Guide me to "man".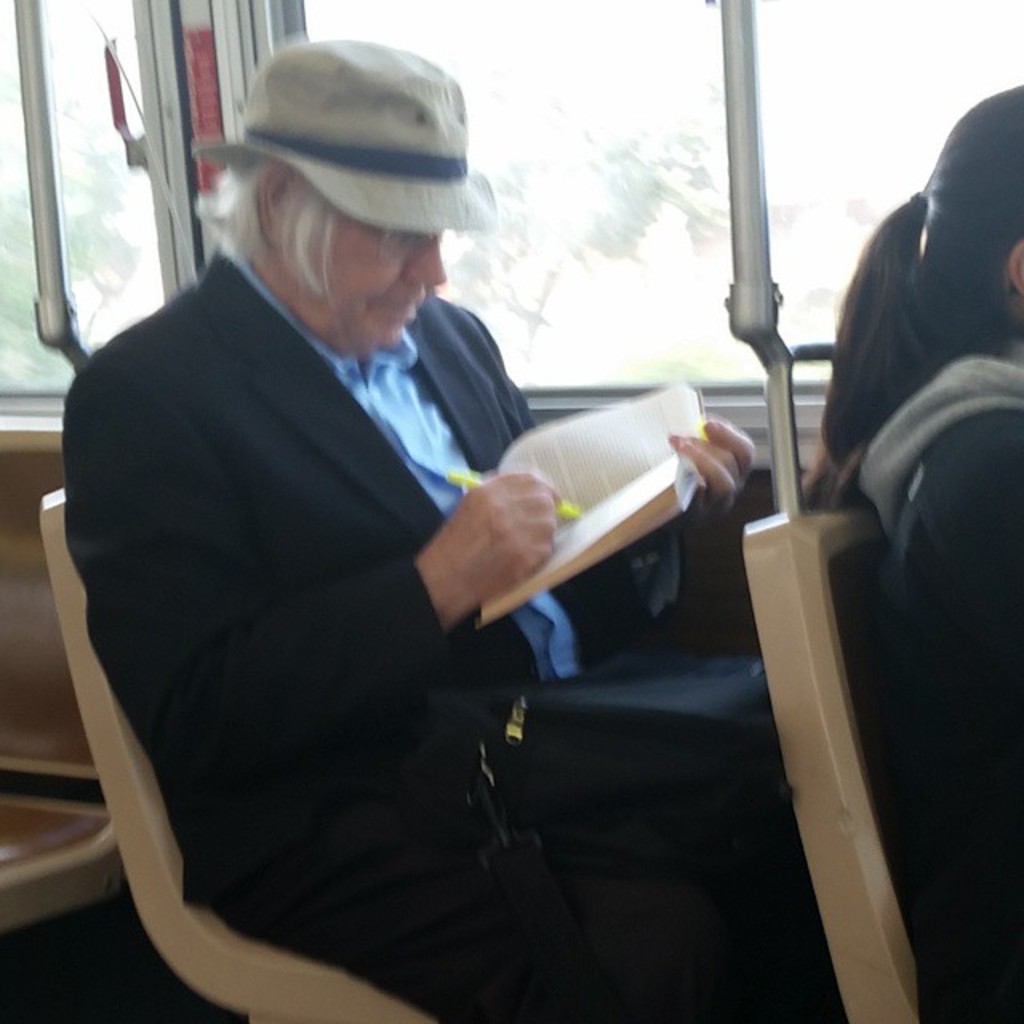
Guidance: 51, 53, 781, 1005.
